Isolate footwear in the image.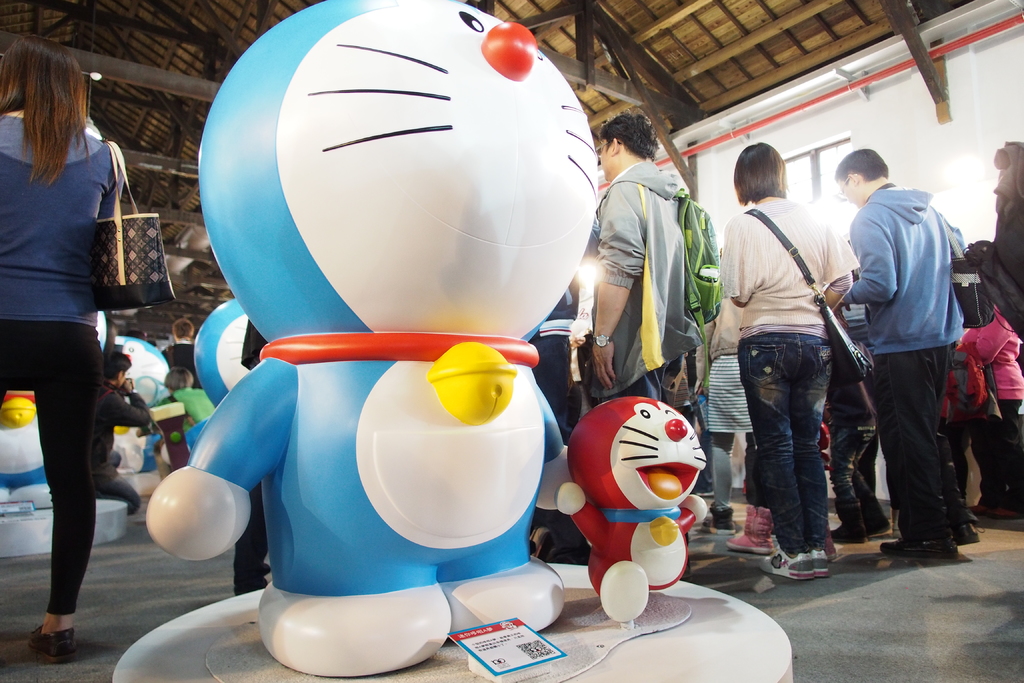
Isolated region: (left=973, top=502, right=1023, bottom=520).
